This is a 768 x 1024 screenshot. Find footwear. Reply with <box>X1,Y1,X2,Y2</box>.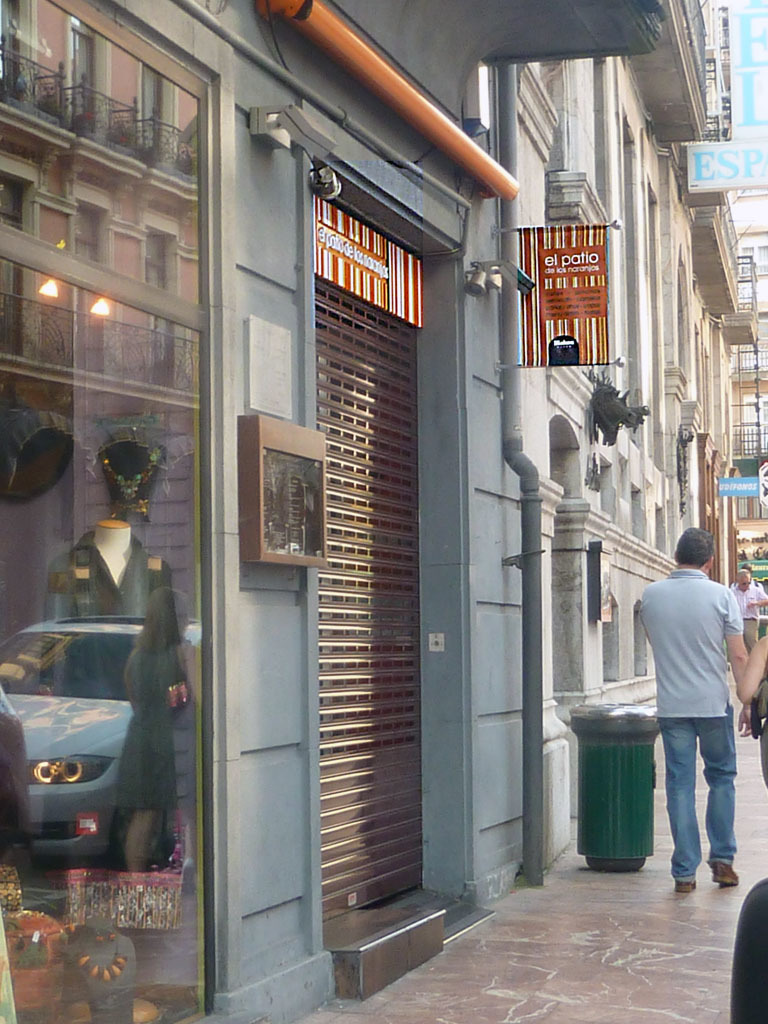
<box>712,864,741,887</box>.
